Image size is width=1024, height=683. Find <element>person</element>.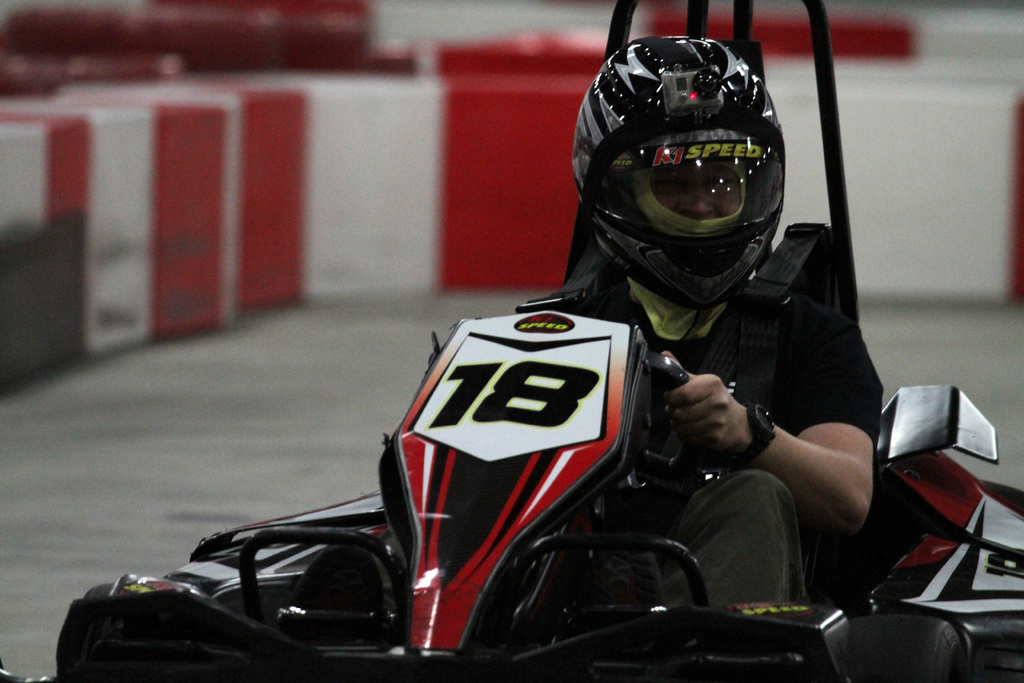
470/55/904/661.
